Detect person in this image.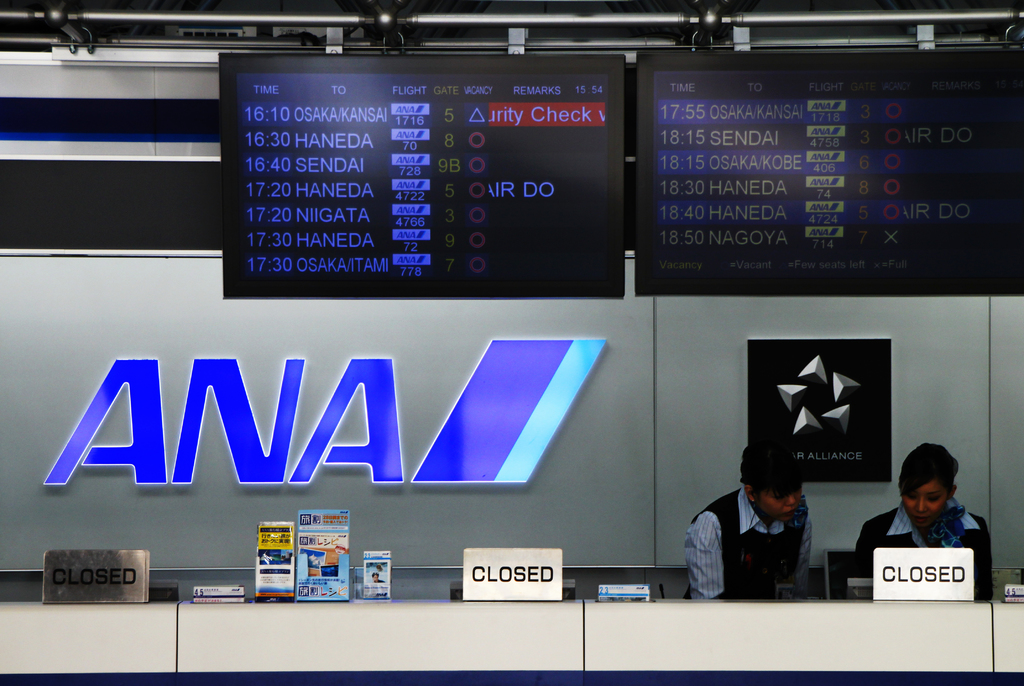
Detection: 851:441:996:605.
